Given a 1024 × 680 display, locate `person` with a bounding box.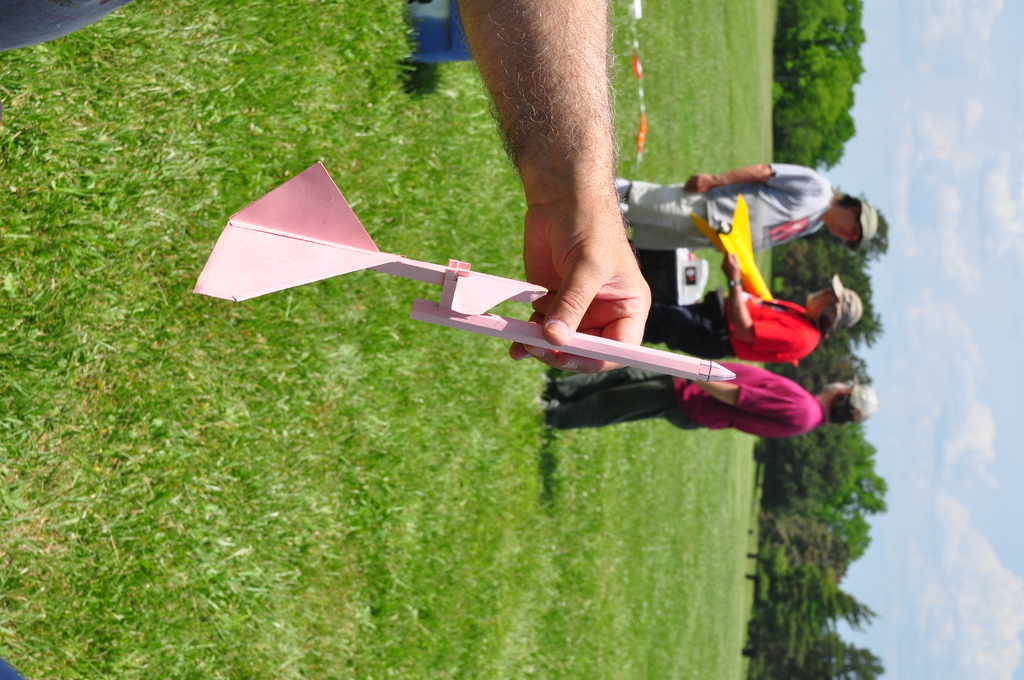
Located: [x1=615, y1=161, x2=881, y2=251].
